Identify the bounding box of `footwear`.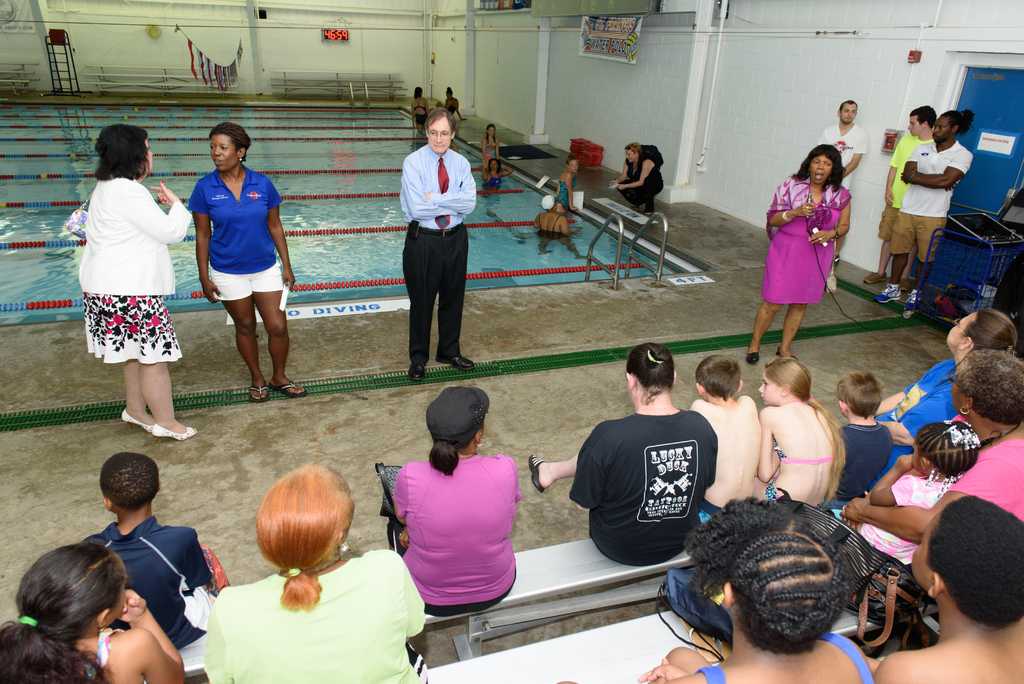
Rect(862, 270, 887, 285).
